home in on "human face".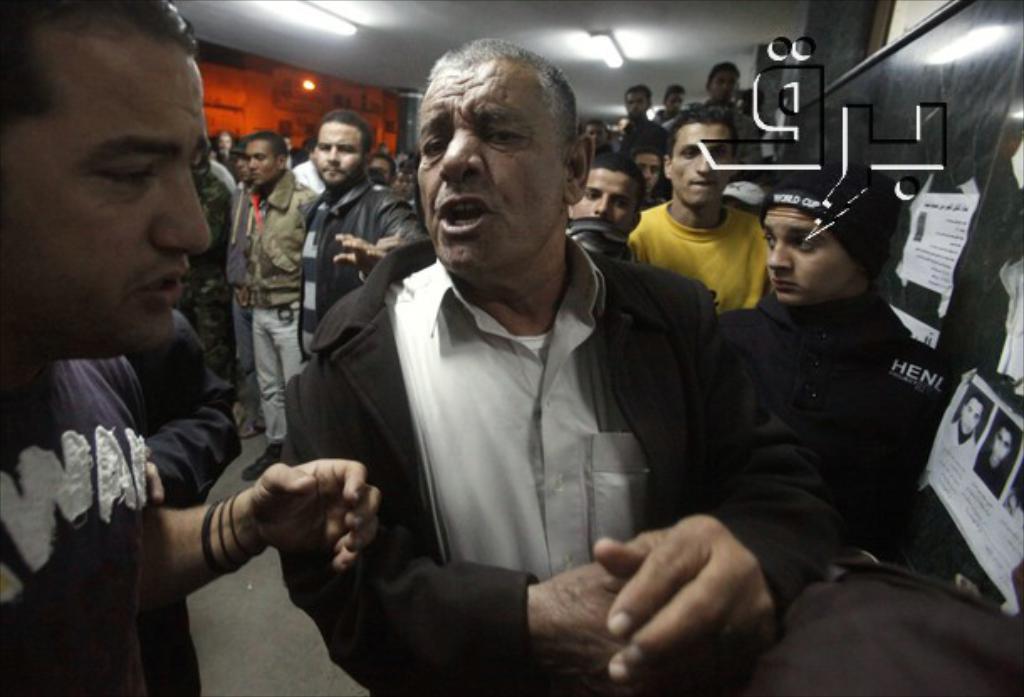
Homed in at 621 86 646 119.
